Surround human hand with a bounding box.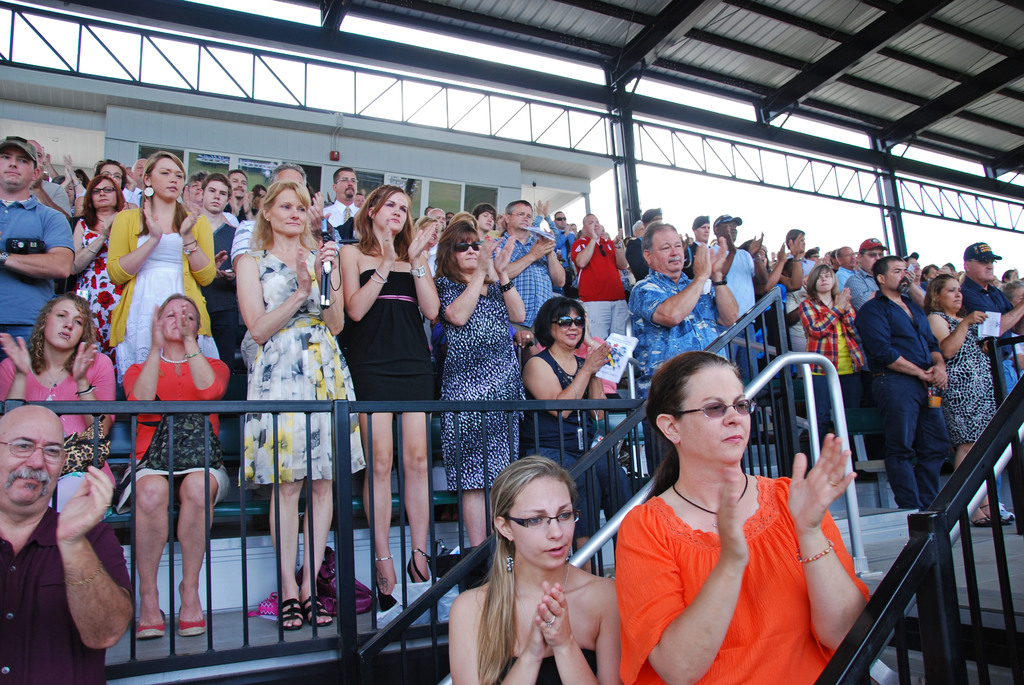
(43, 152, 52, 168).
